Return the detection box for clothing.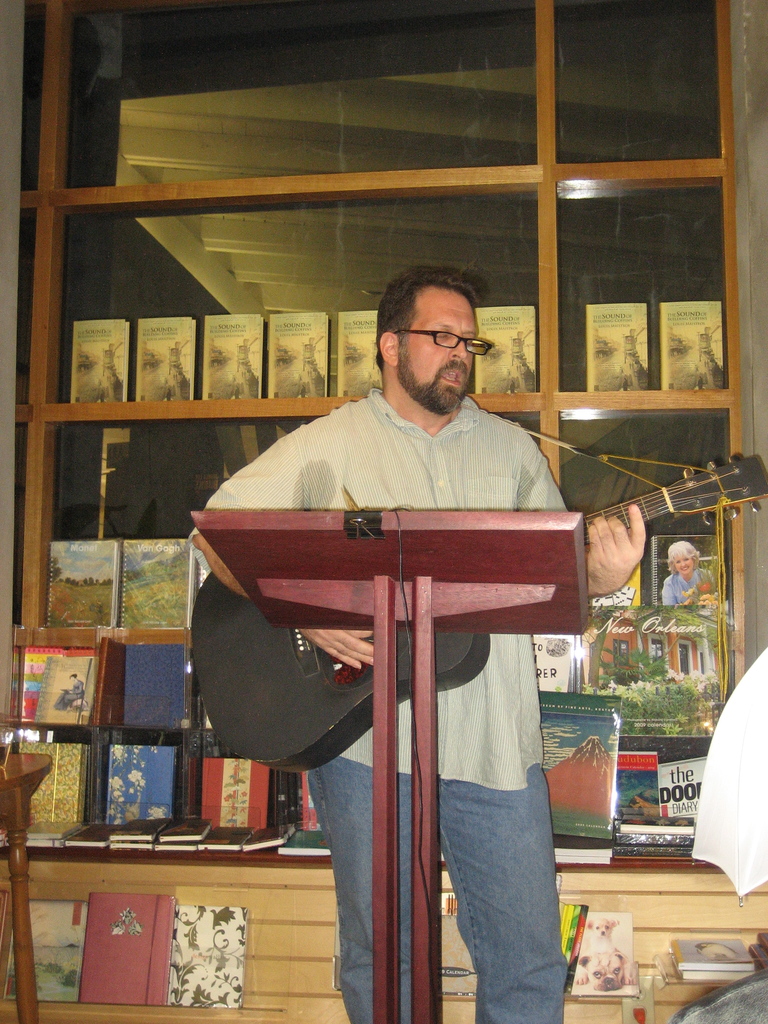
(left=662, top=564, right=716, bottom=607).
